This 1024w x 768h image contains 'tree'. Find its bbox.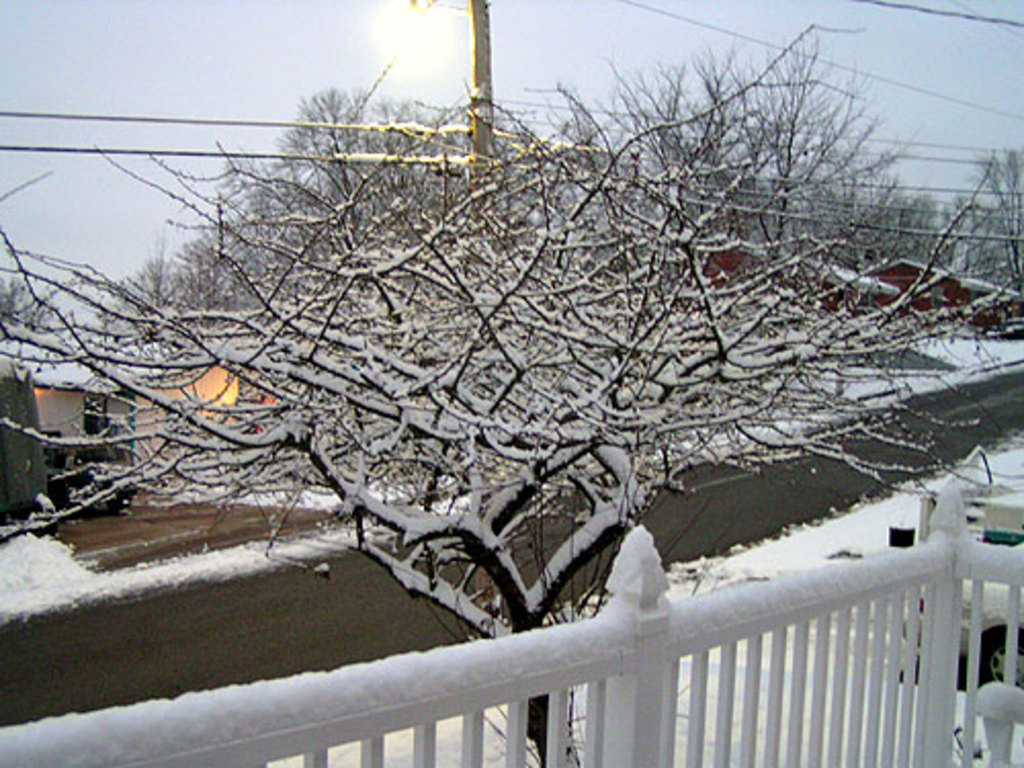
x1=952 y1=156 x2=1022 y2=305.
